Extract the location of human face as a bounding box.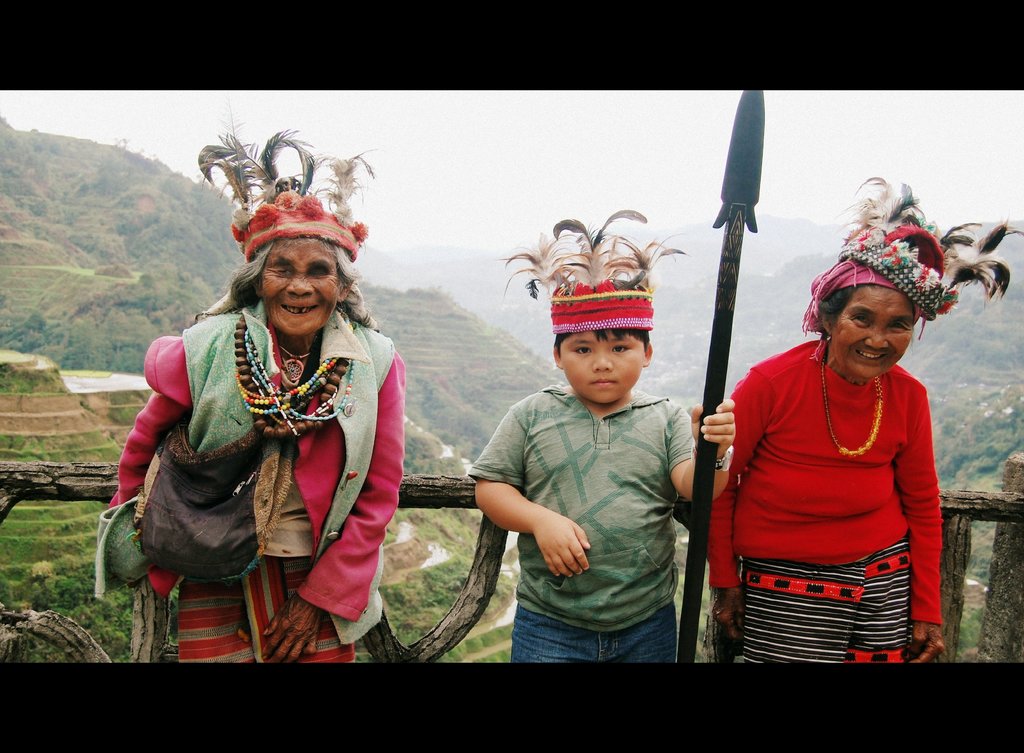
(260, 233, 339, 338).
